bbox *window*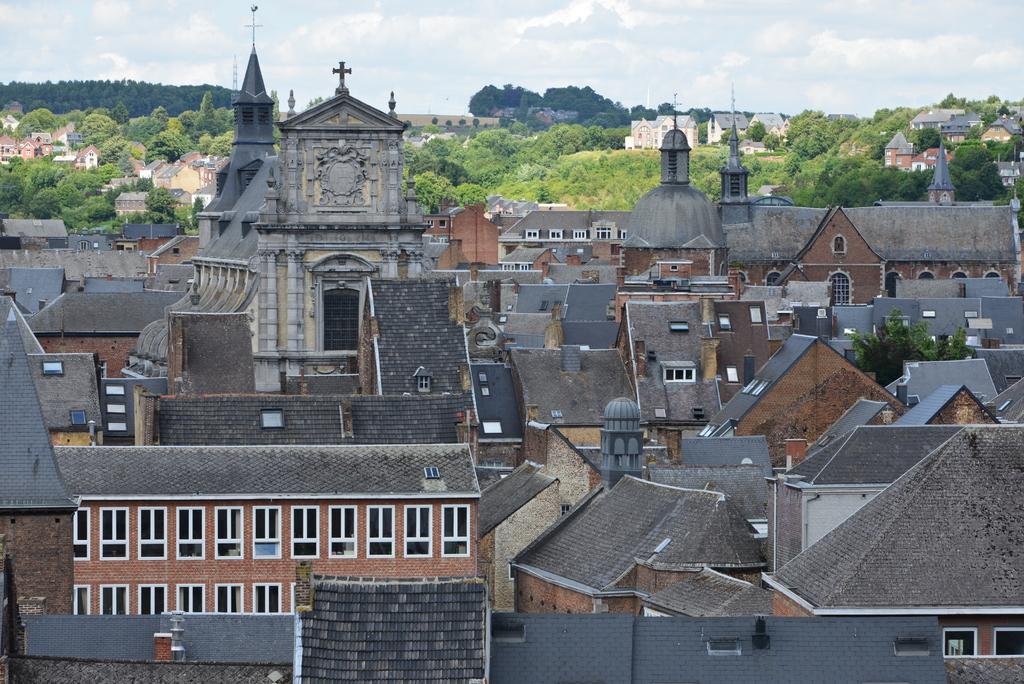
box(108, 403, 127, 415)
